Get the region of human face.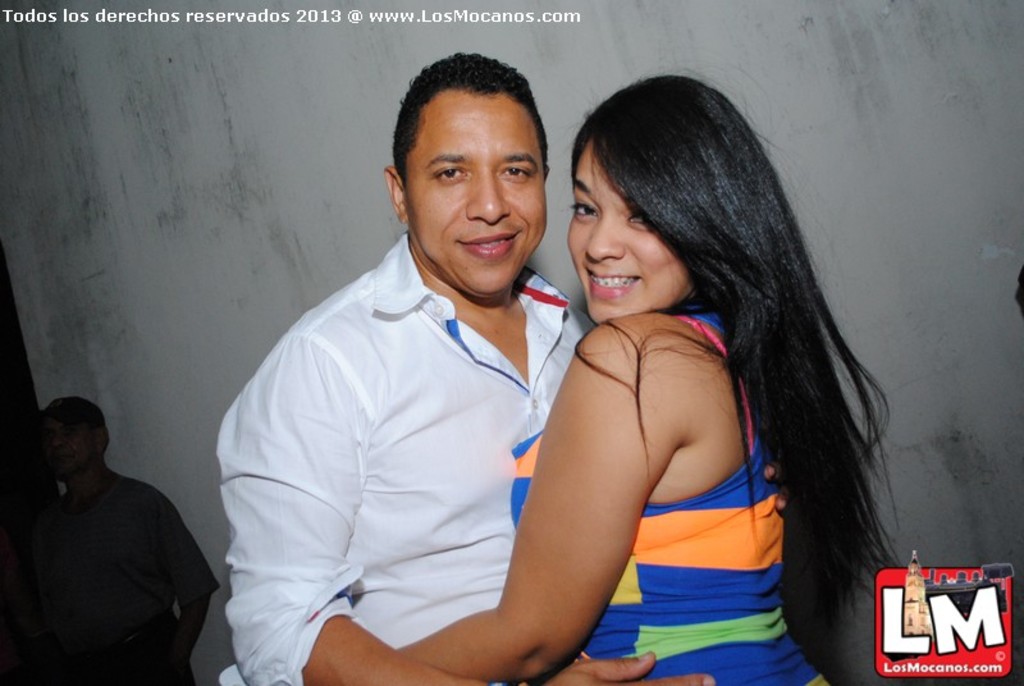
[403,86,545,298].
